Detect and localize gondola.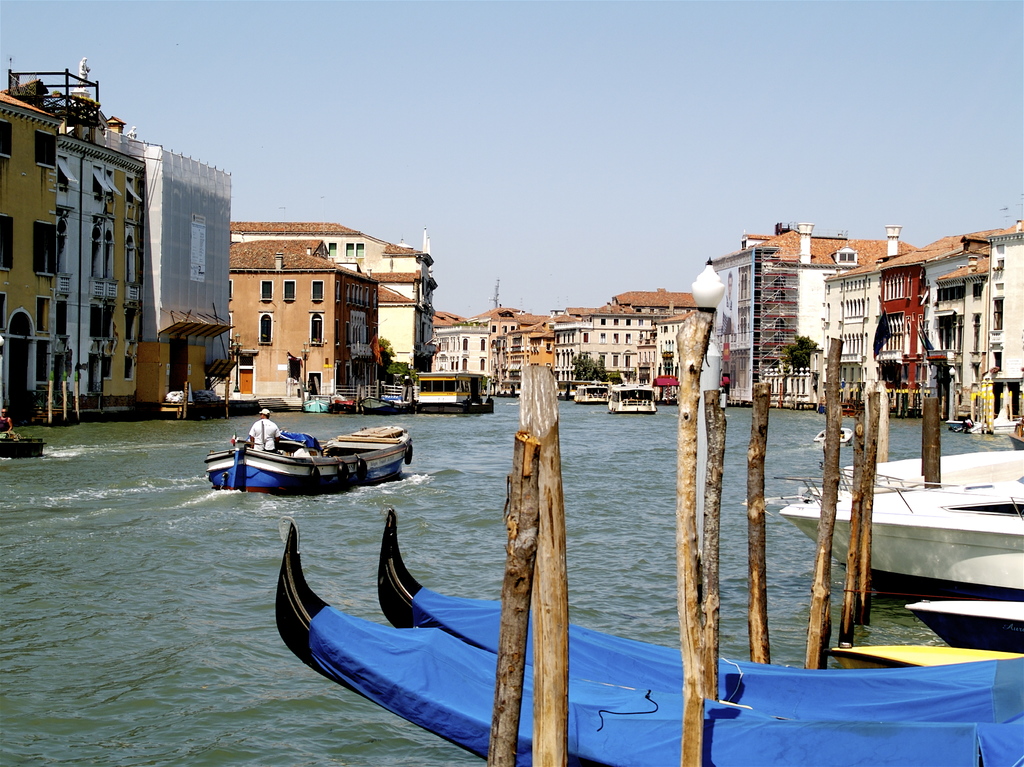
Localized at bbox(376, 508, 1023, 722).
